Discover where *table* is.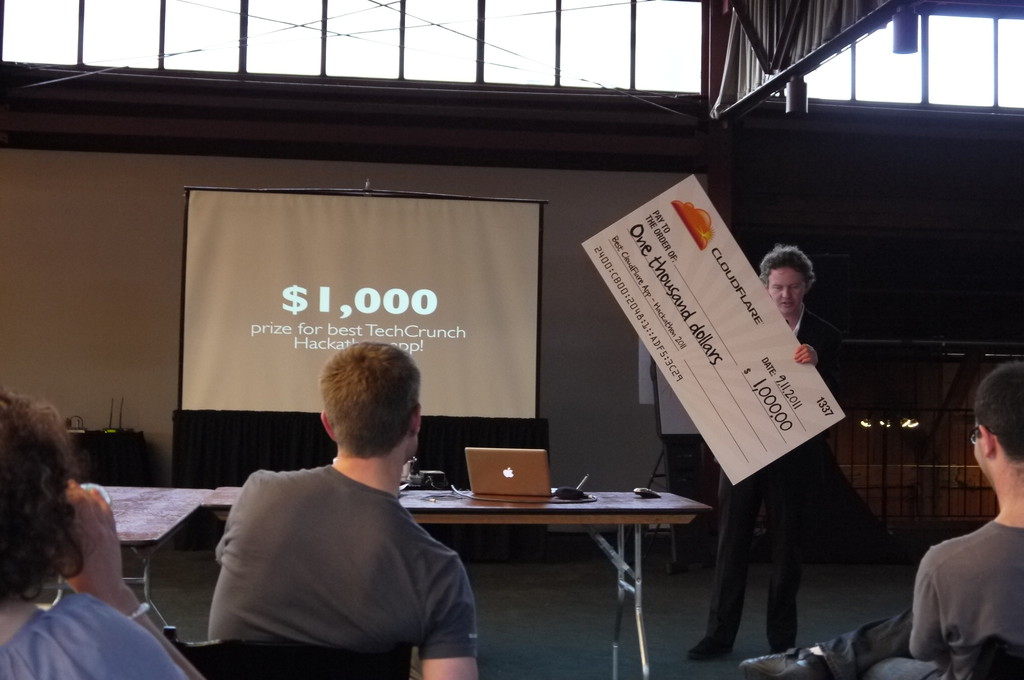
Discovered at 80/486/207/625.
